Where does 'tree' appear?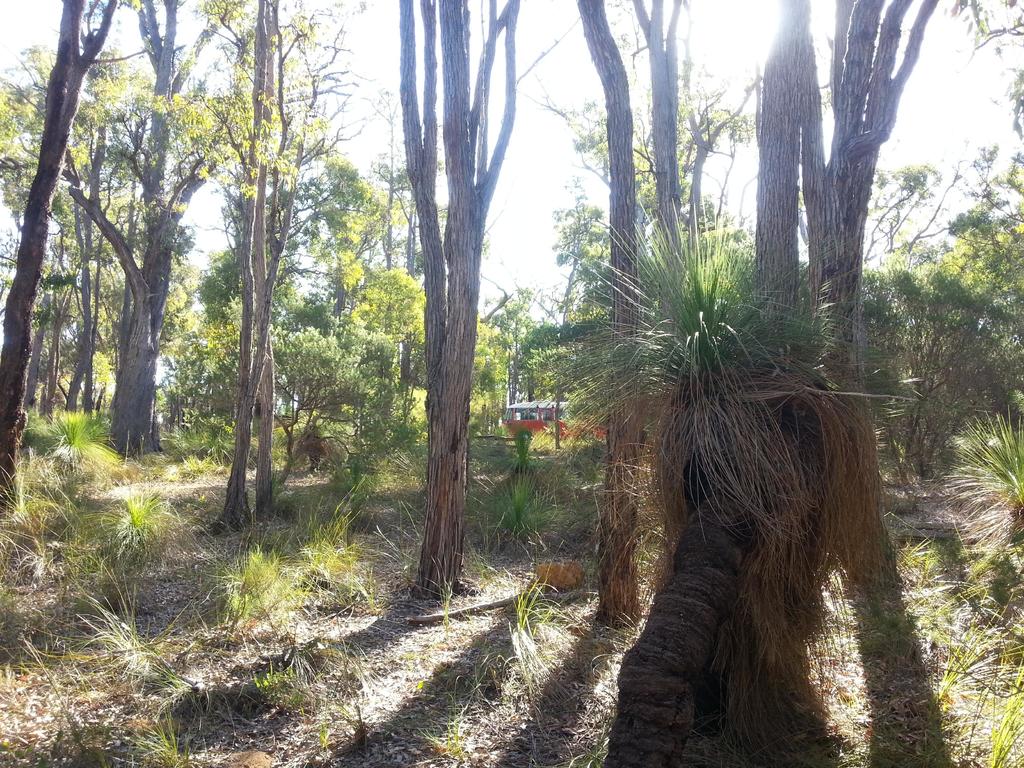
Appears at left=0, top=0, right=118, bottom=515.
